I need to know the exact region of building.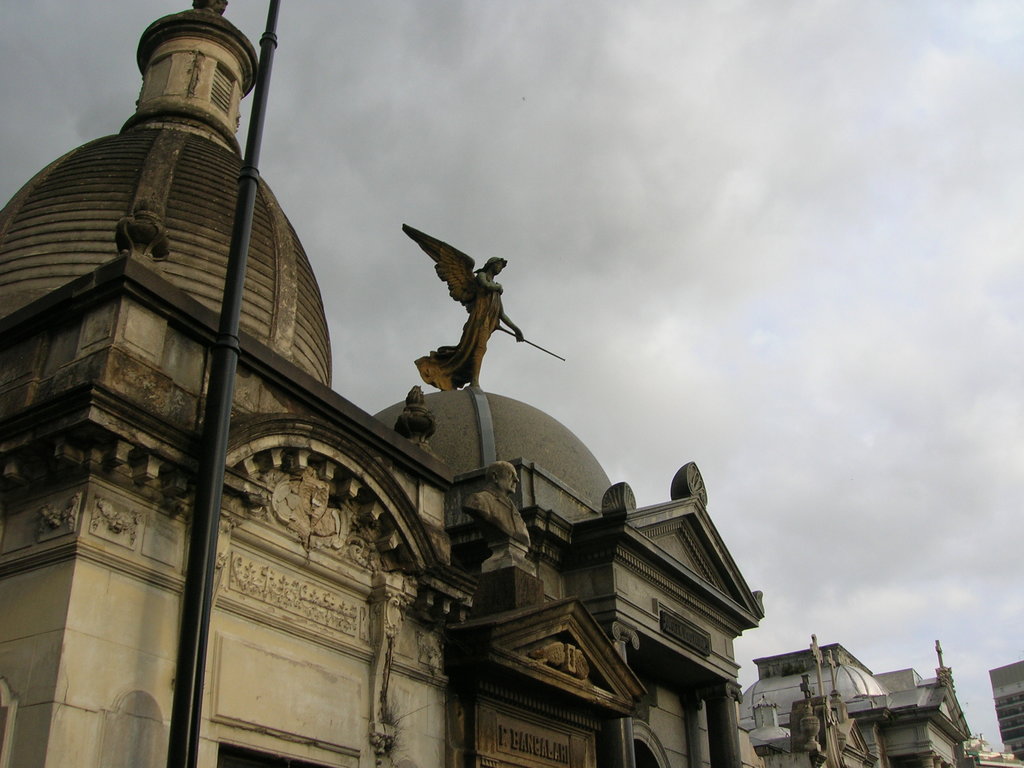
Region: (738,639,973,767).
